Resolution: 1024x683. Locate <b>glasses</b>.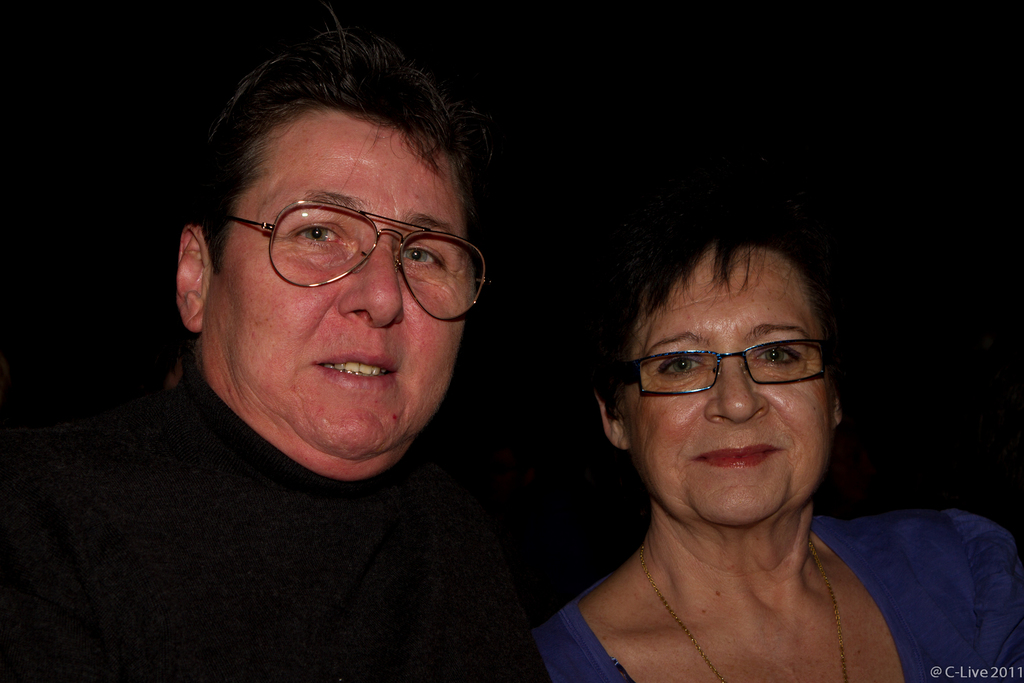
left=231, top=200, right=492, bottom=324.
